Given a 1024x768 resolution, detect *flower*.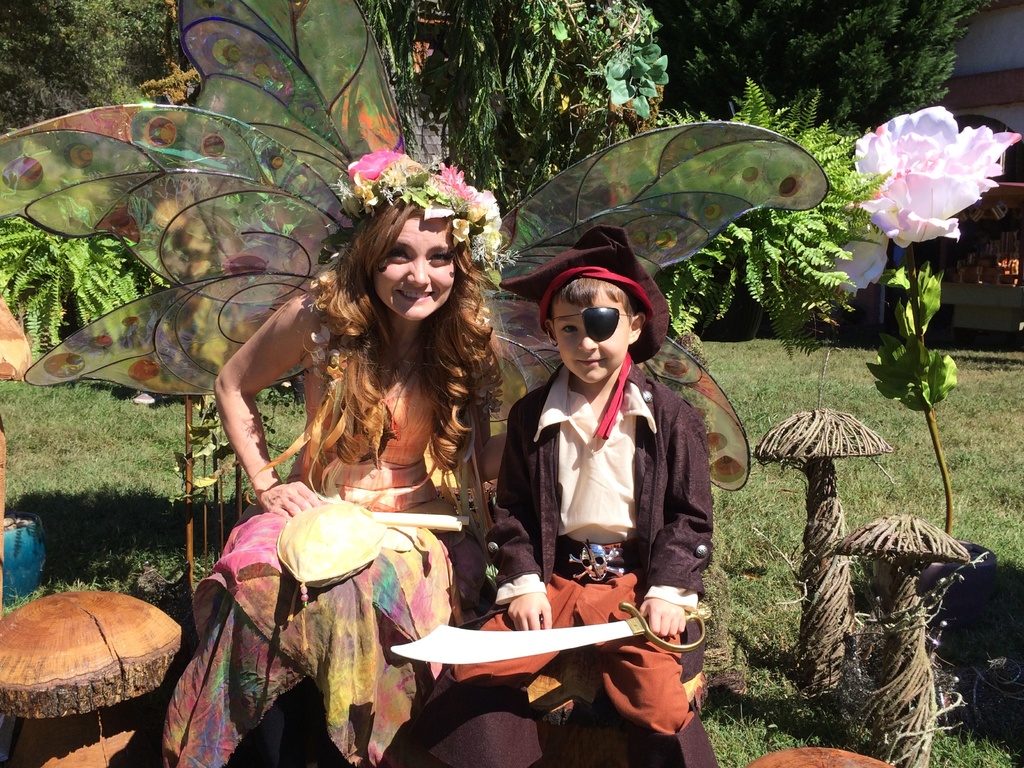
crop(844, 104, 1023, 303).
